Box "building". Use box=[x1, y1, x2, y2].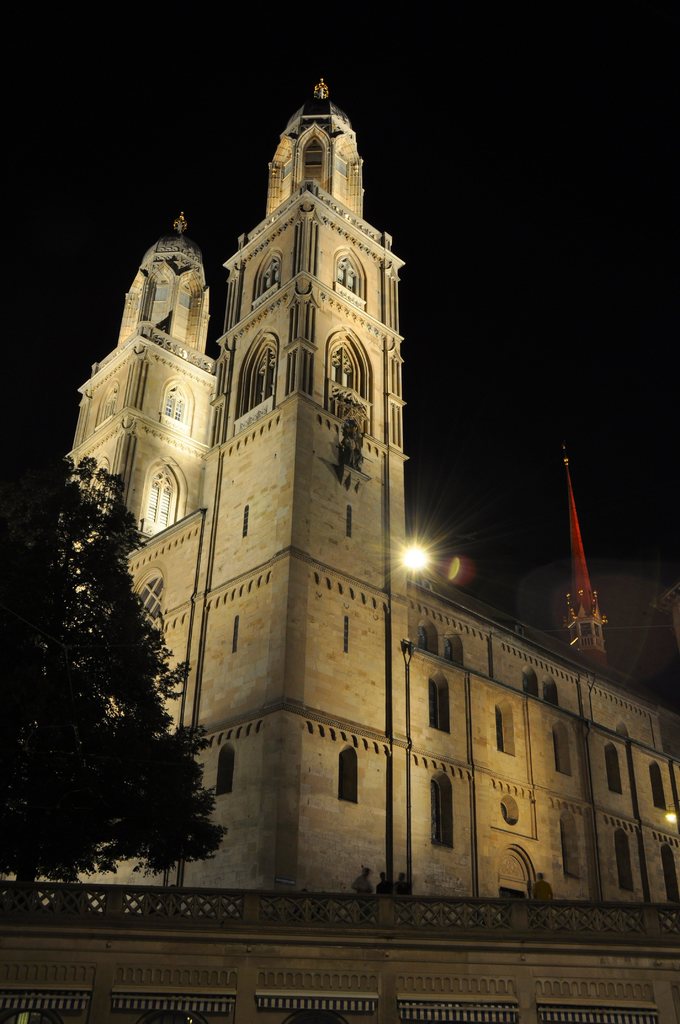
box=[50, 78, 675, 888].
